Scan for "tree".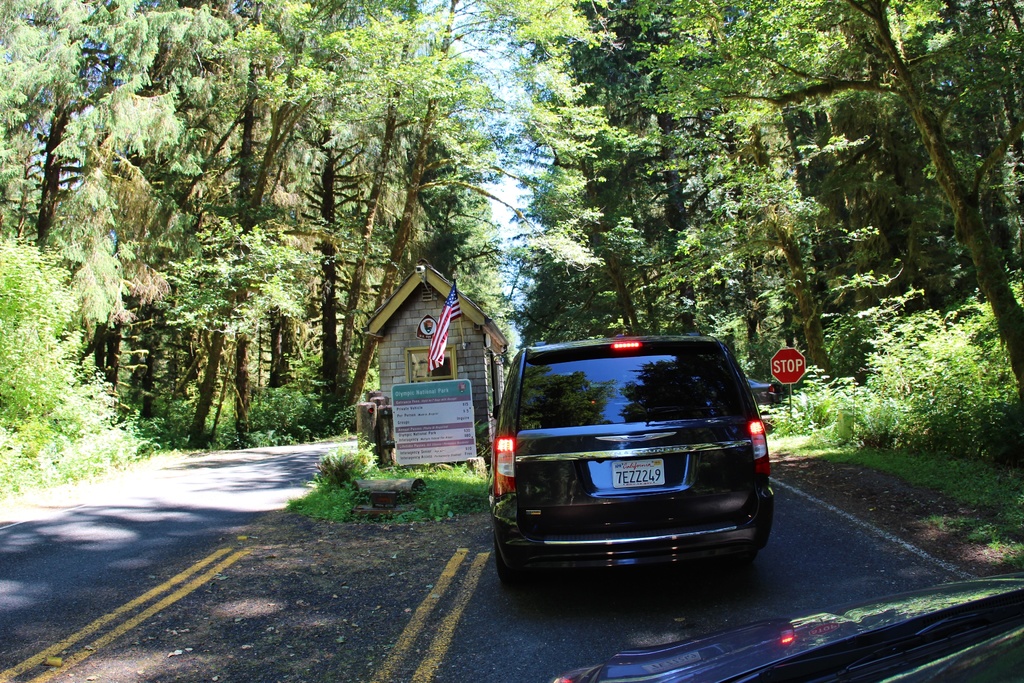
Scan result: 595/0/774/343.
